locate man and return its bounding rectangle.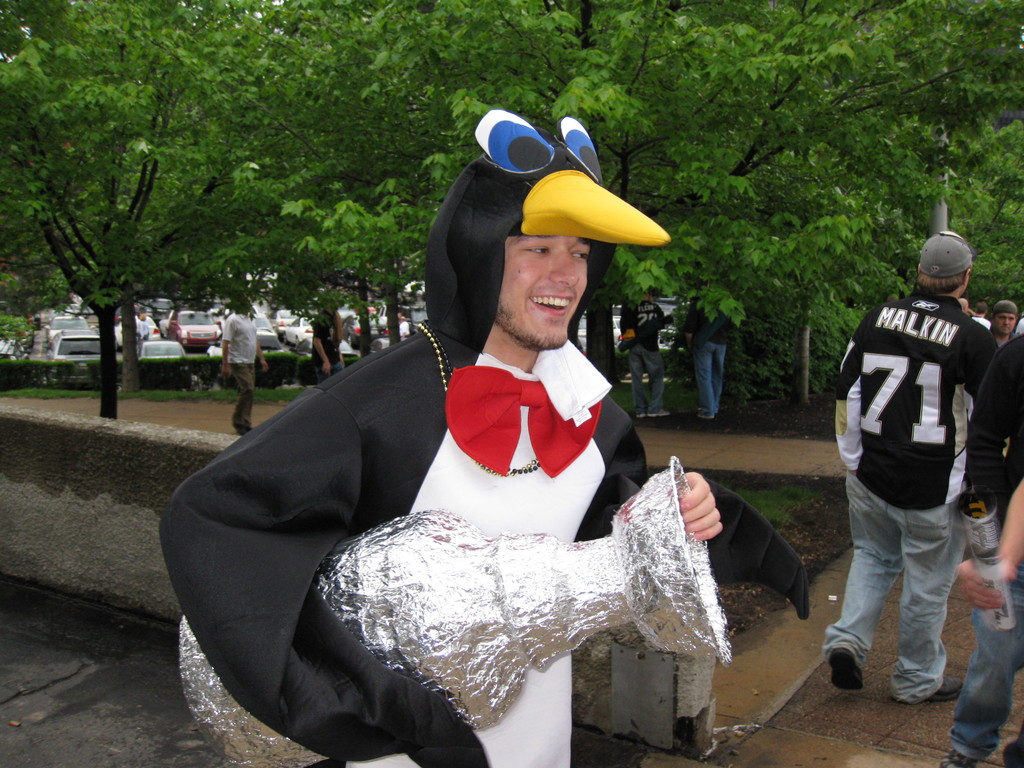
bbox=(972, 292, 991, 328).
